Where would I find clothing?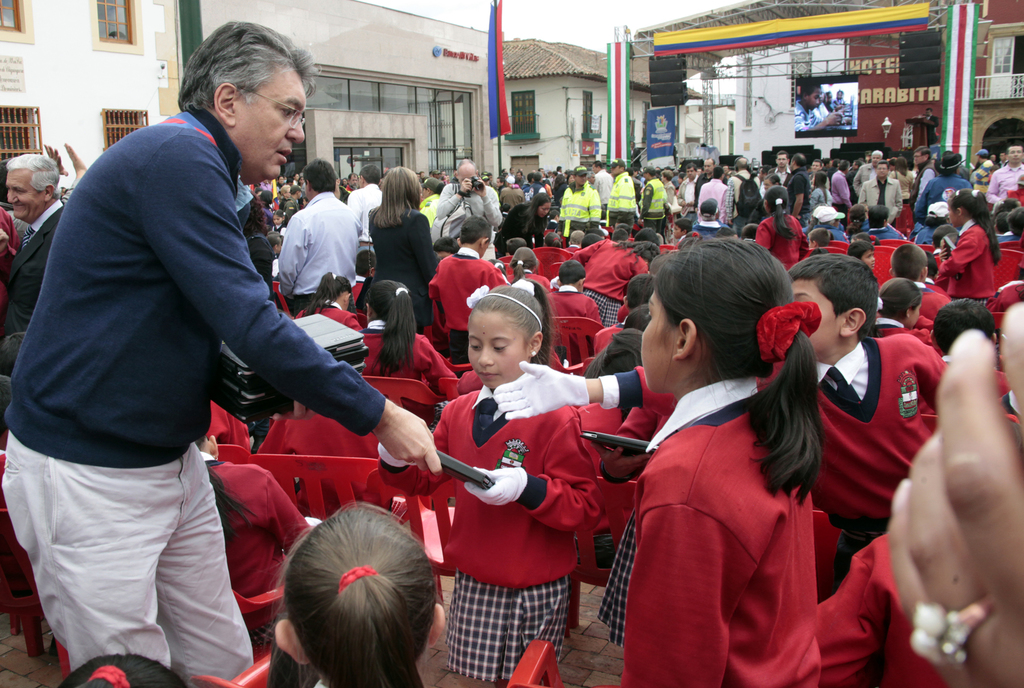
At rect(563, 246, 582, 252).
